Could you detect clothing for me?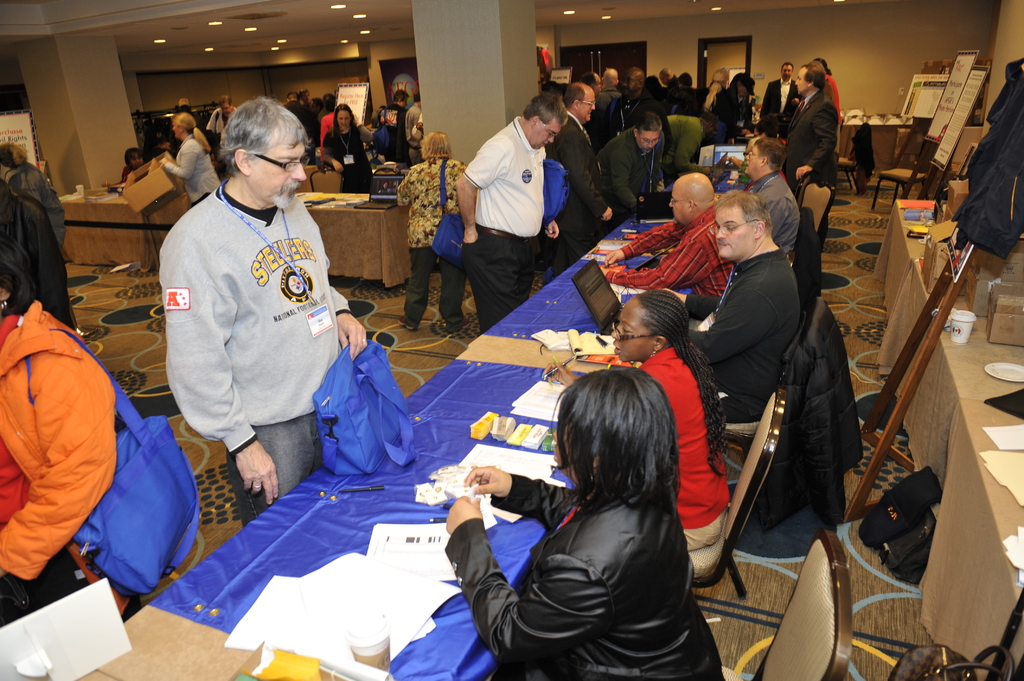
Detection result: pyautogui.locateOnScreen(323, 126, 372, 195).
